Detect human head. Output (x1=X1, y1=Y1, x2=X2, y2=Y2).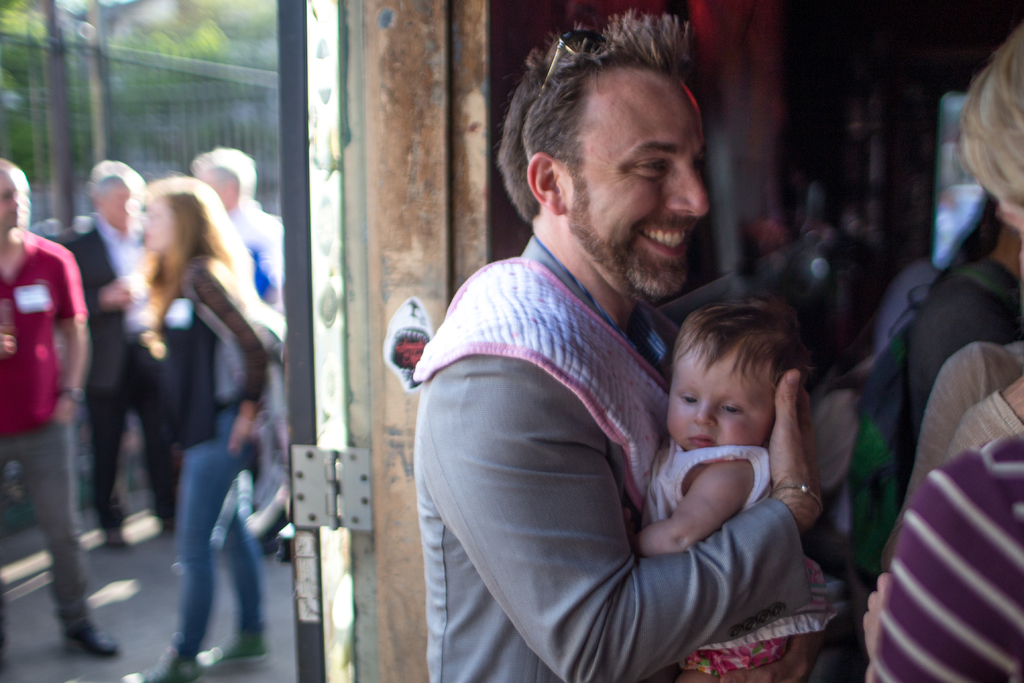
(x1=193, y1=152, x2=260, y2=210).
